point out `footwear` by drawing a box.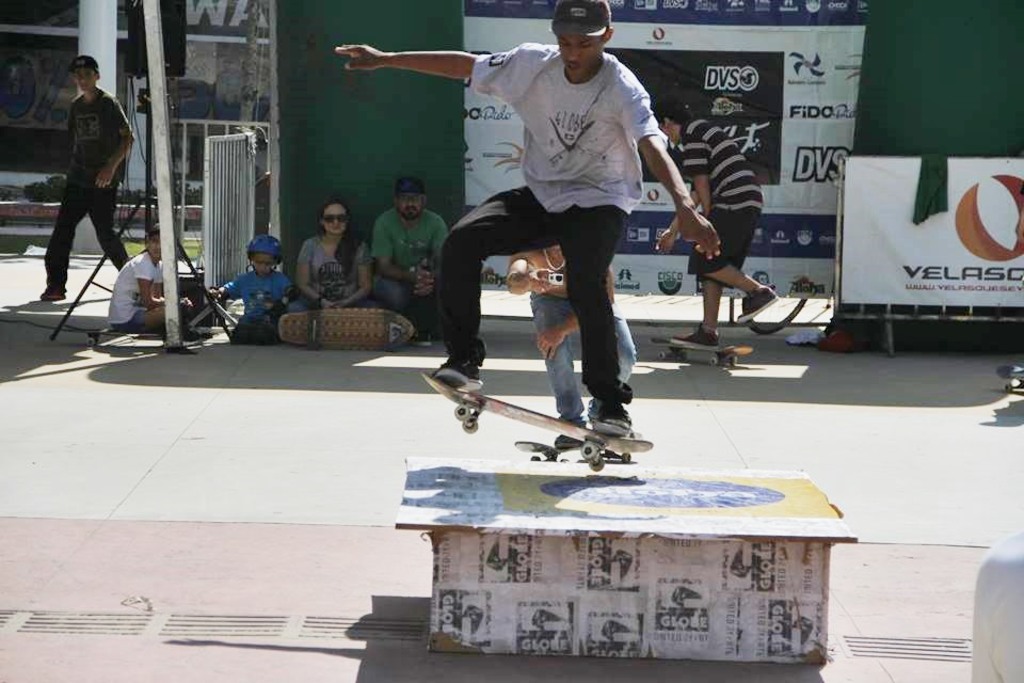
left=674, top=323, right=723, bottom=350.
